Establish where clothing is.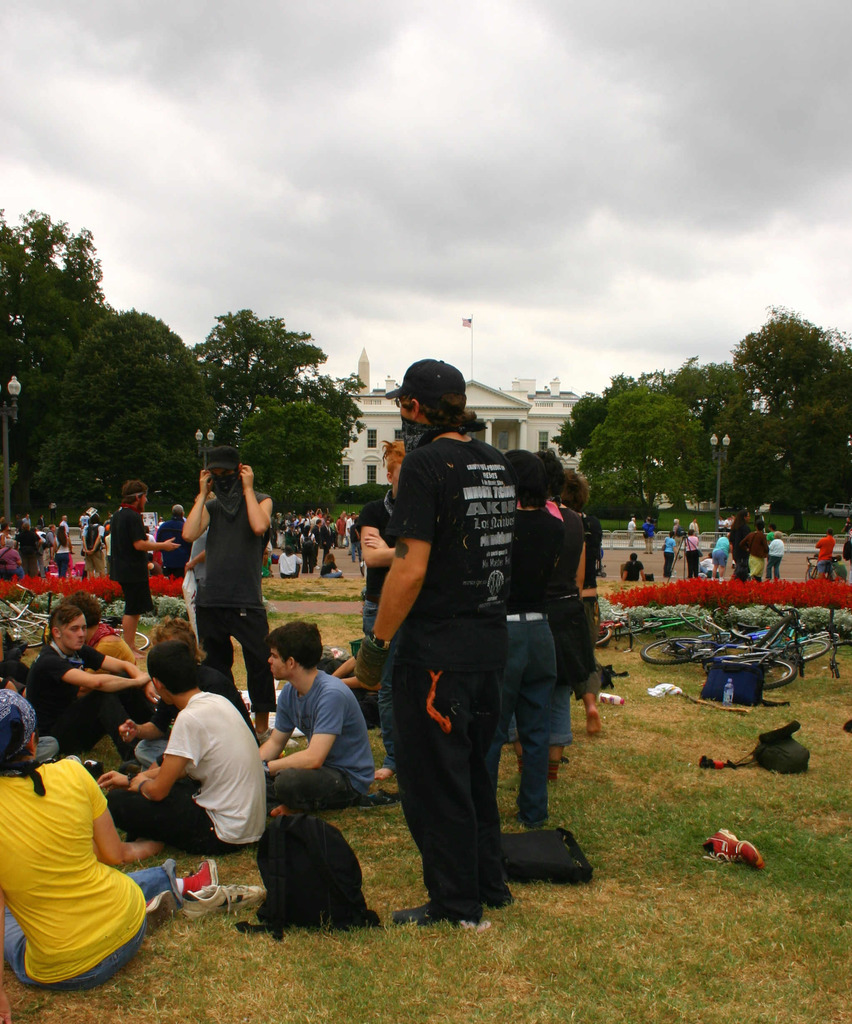
Established at detection(485, 484, 562, 825).
